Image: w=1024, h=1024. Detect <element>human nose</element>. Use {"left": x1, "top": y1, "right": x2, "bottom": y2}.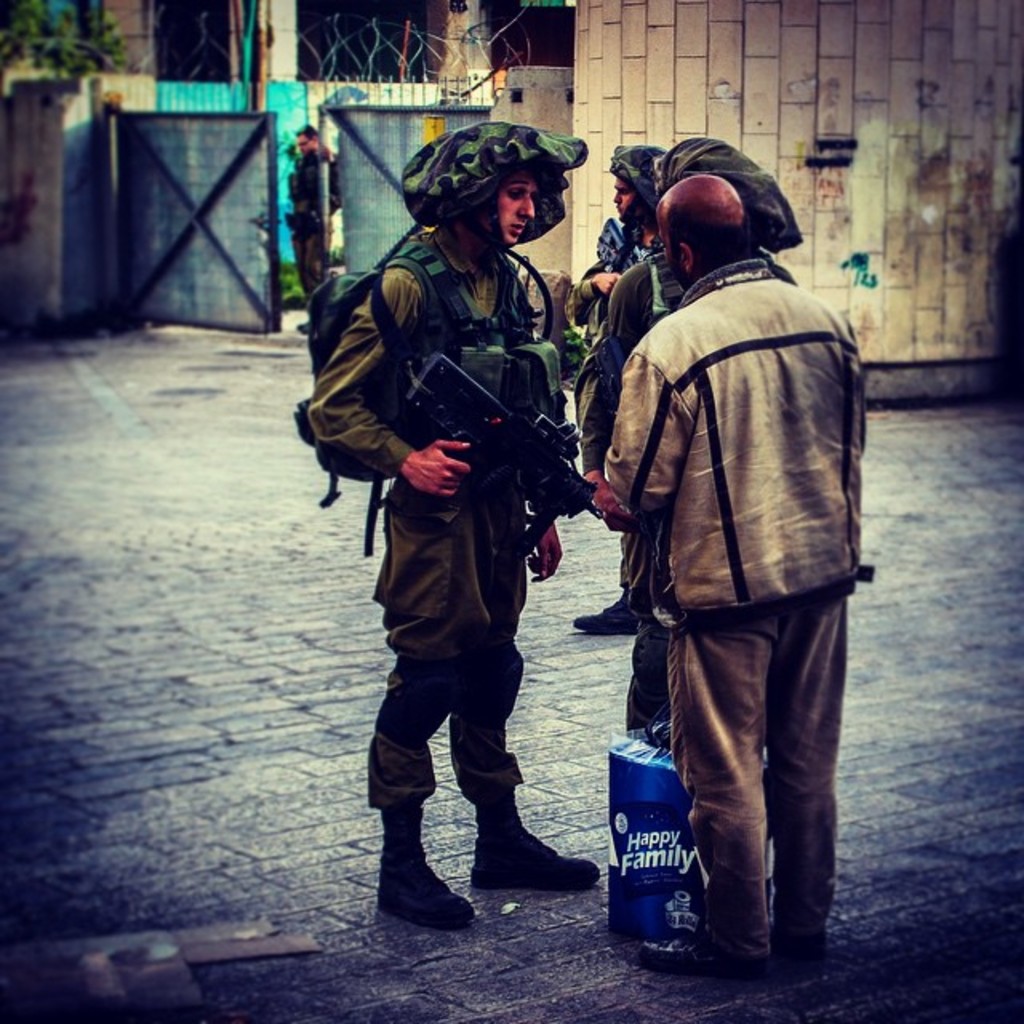
{"left": 518, "top": 190, "right": 539, "bottom": 216}.
